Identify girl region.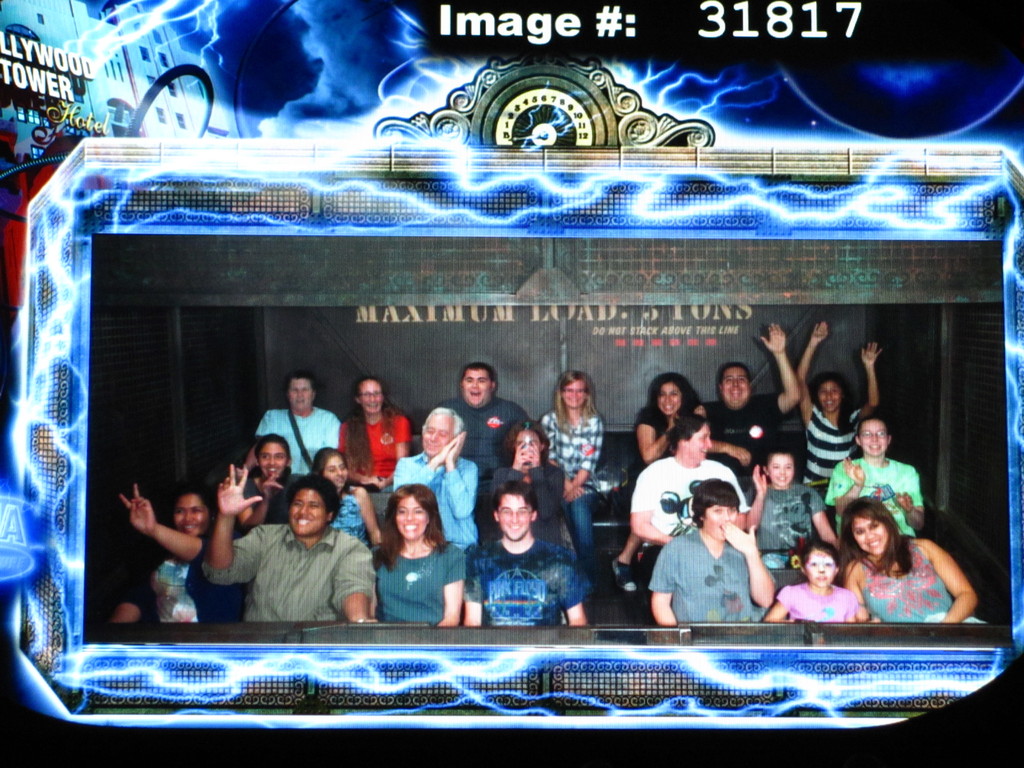
Region: <box>236,431,303,534</box>.
